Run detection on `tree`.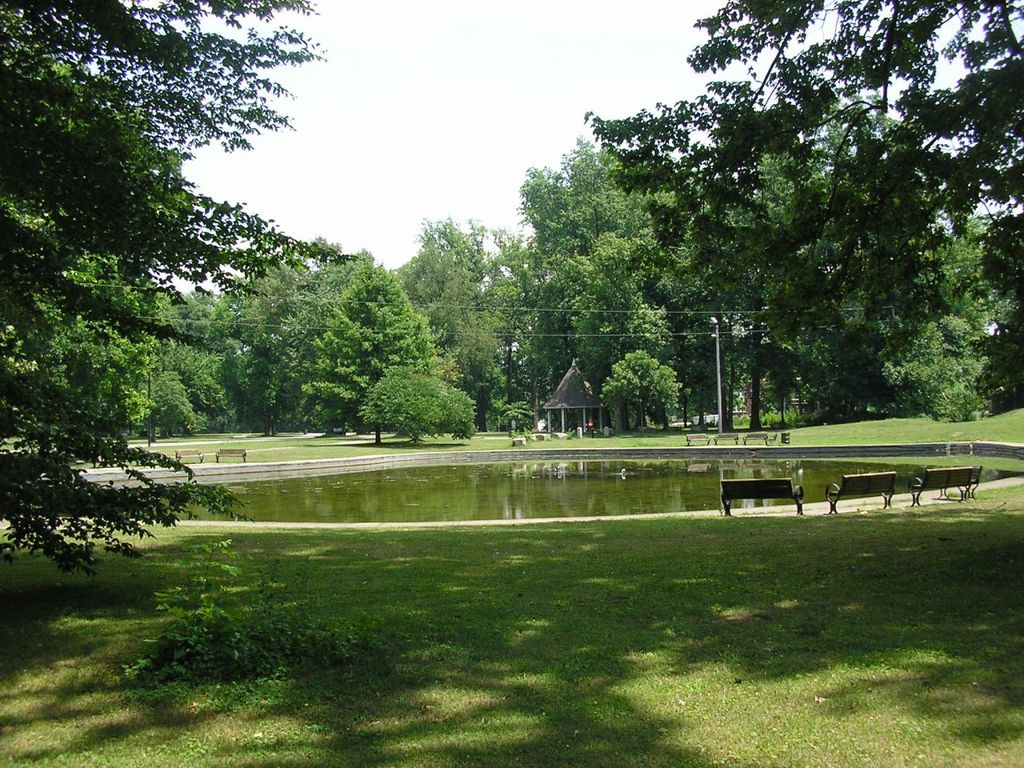
Result: detection(586, 0, 1023, 390).
